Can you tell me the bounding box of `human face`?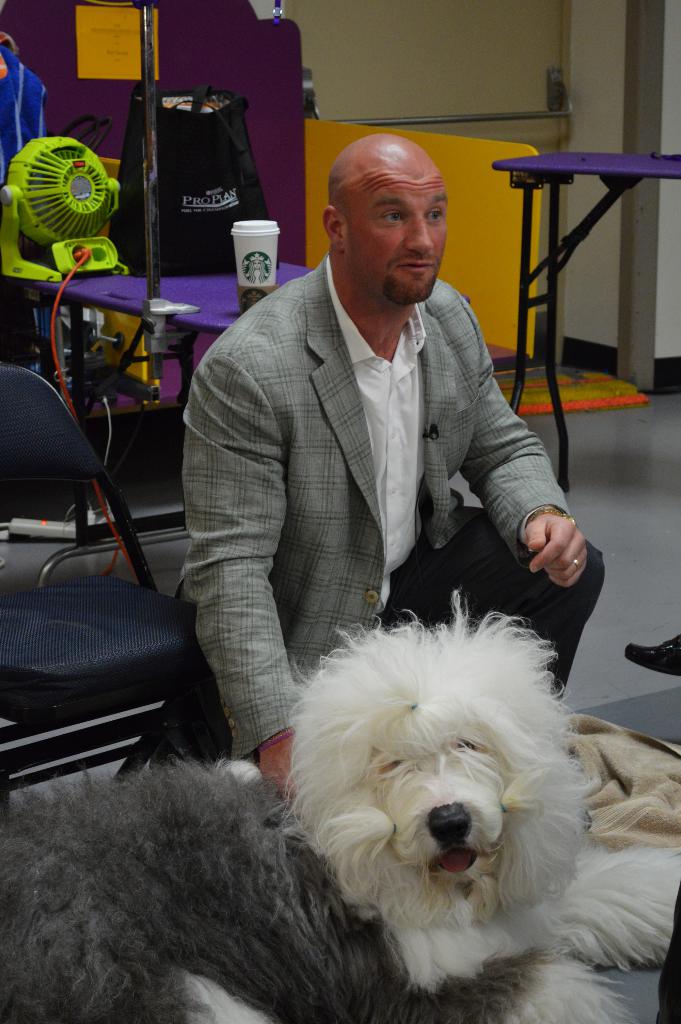
bbox(249, 296, 258, 305).
